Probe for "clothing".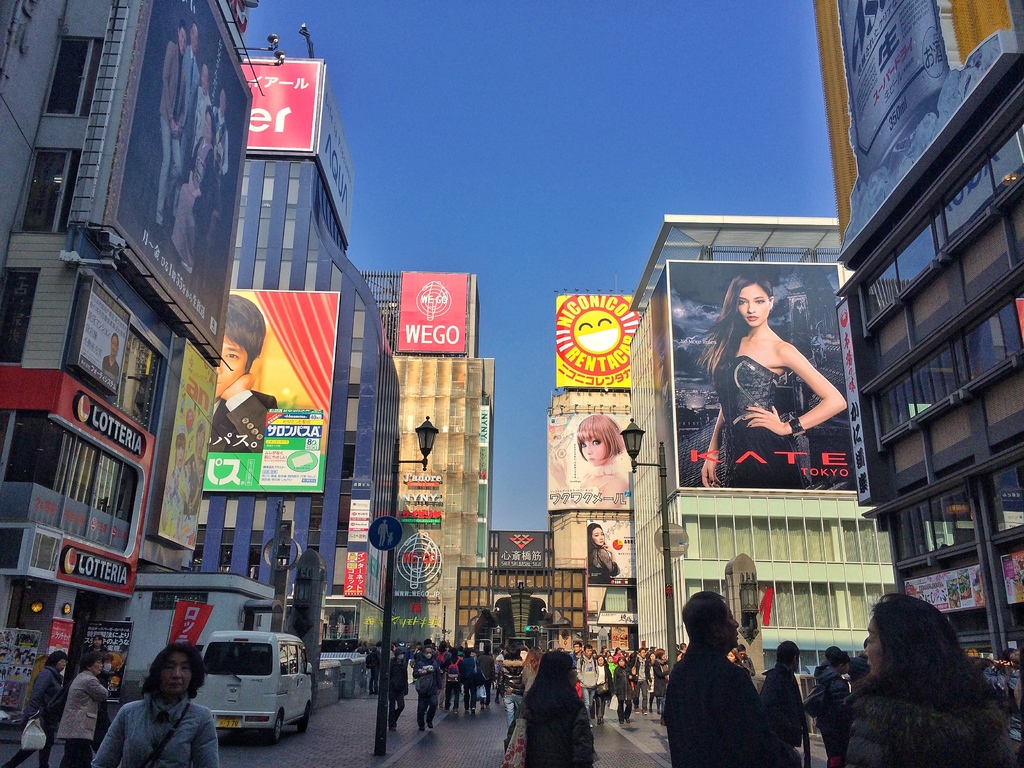
Probe result: 180:454:202:544.
